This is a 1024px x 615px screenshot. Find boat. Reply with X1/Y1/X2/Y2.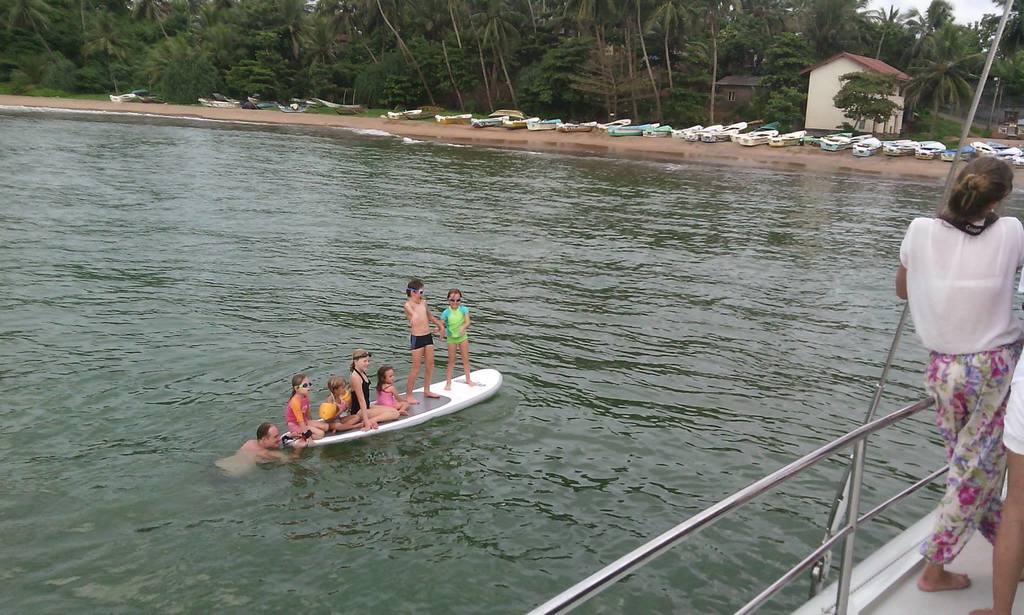
220/357/546/466.
